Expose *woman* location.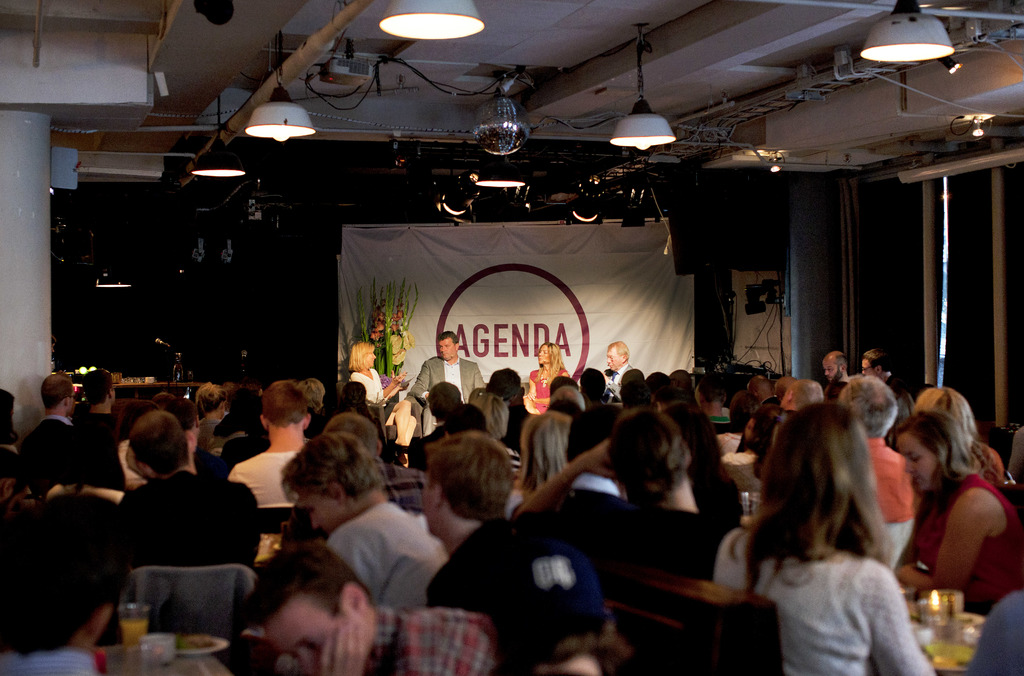
Exposed at box=[888, 385, 1017, 636].
